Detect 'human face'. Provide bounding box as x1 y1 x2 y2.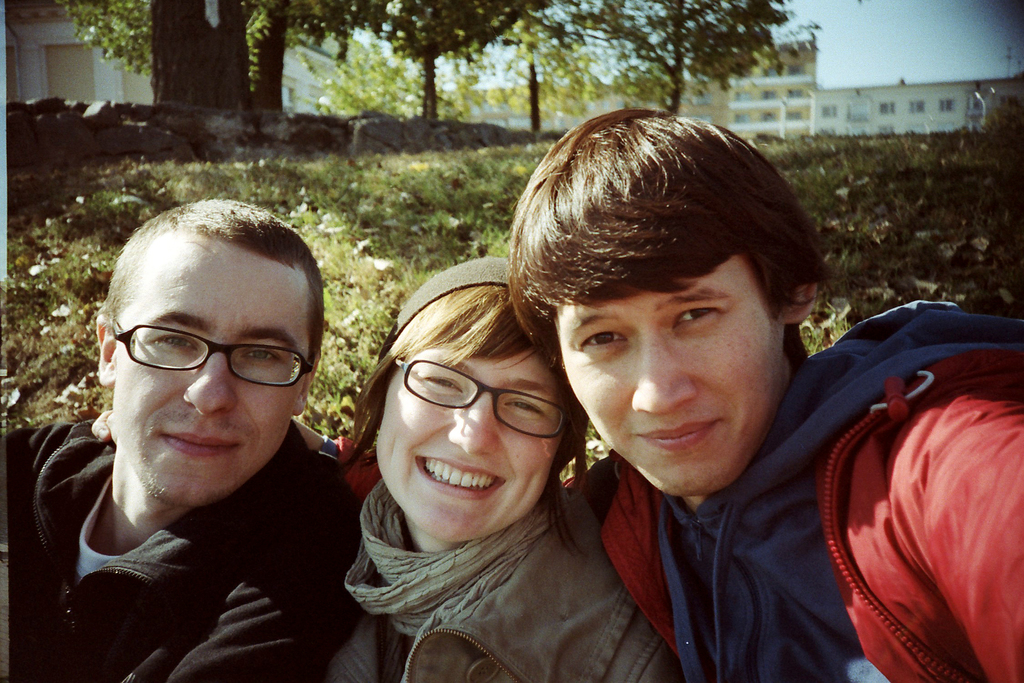
114 253 303 504.
